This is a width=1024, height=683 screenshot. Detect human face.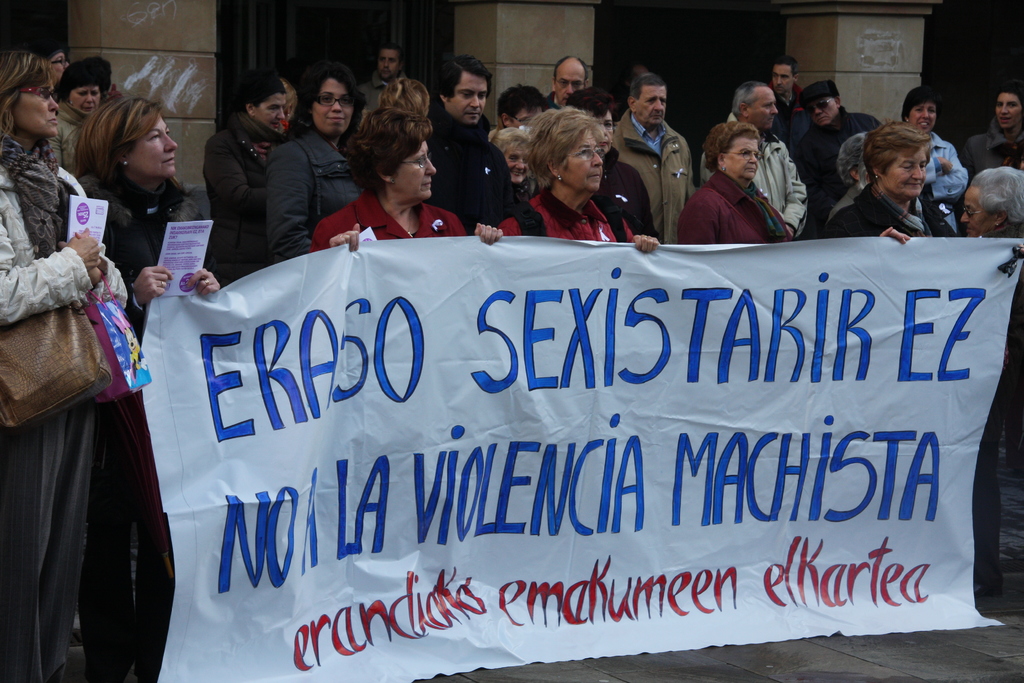
[x1=556, y1=60, x2=585, y2=109].
